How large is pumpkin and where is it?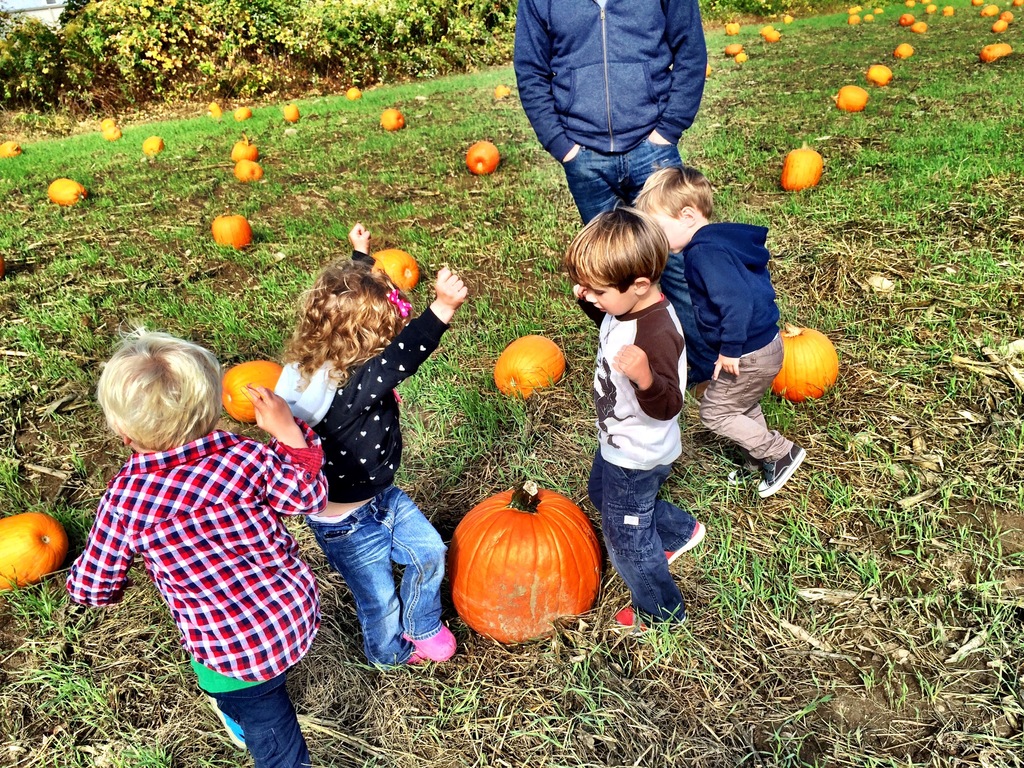
Bounding box: {"left": 207, "top": 209, "right": 251, "bottom": 250}.
